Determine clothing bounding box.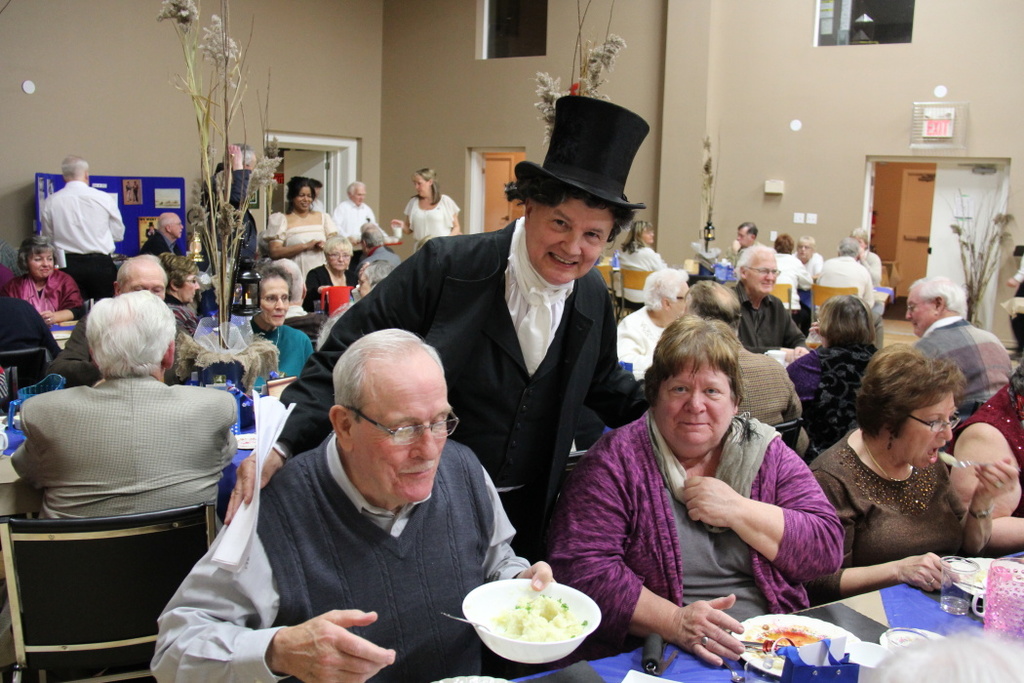
Determined: left=328, top=201, right=374, bottom=243.
